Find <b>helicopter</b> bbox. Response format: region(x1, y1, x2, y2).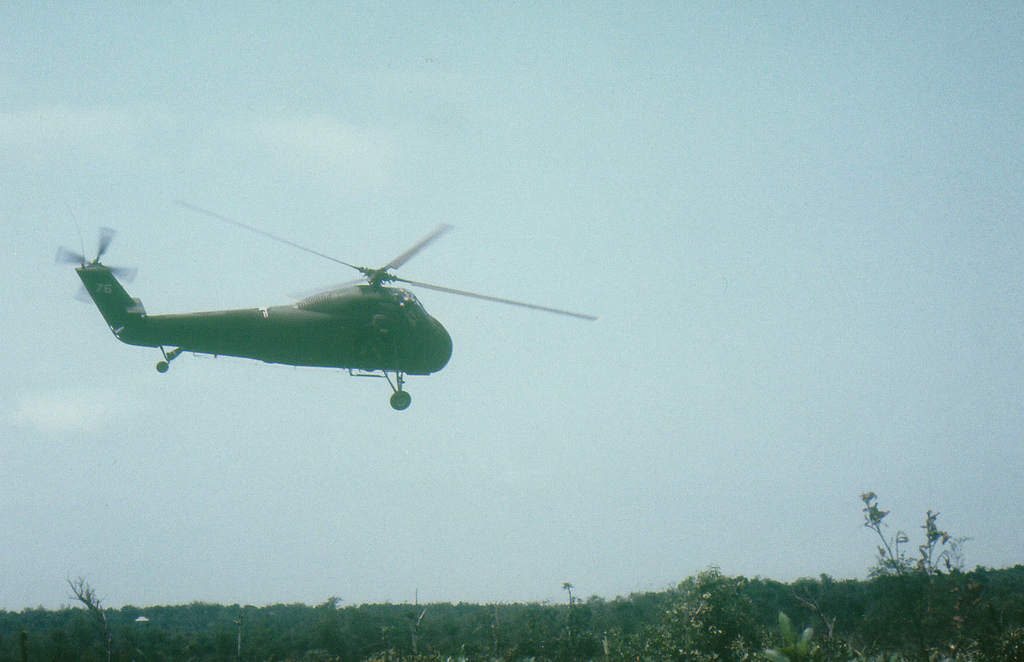
region(51, 200, 611, 408).
